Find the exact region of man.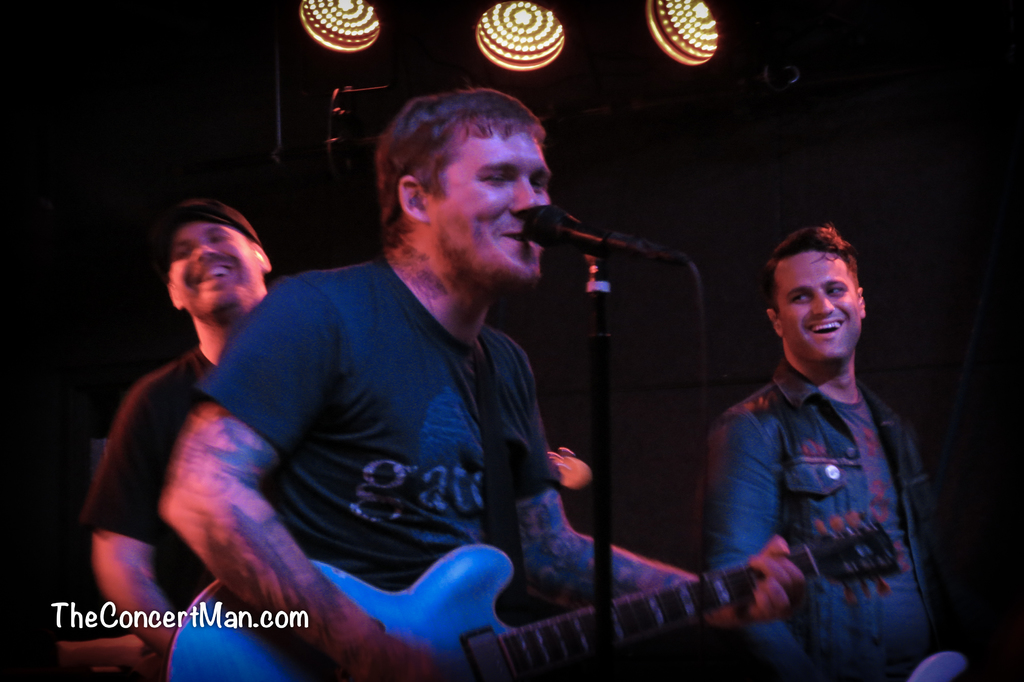
Exact region: region(156, 77, 806, 681).
